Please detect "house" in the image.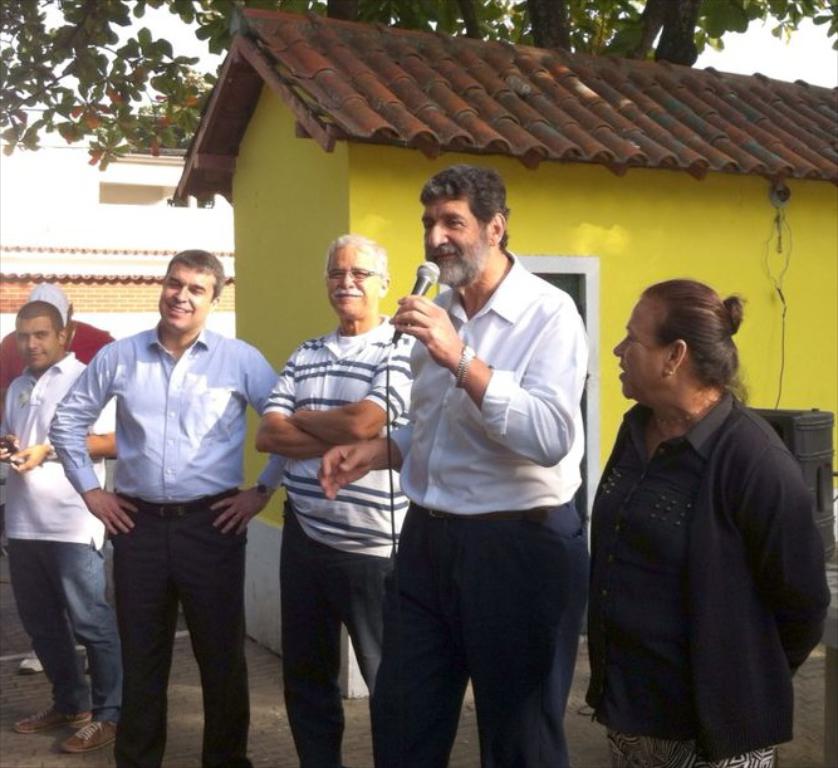
l=168, t=0, r=837, b=704.
